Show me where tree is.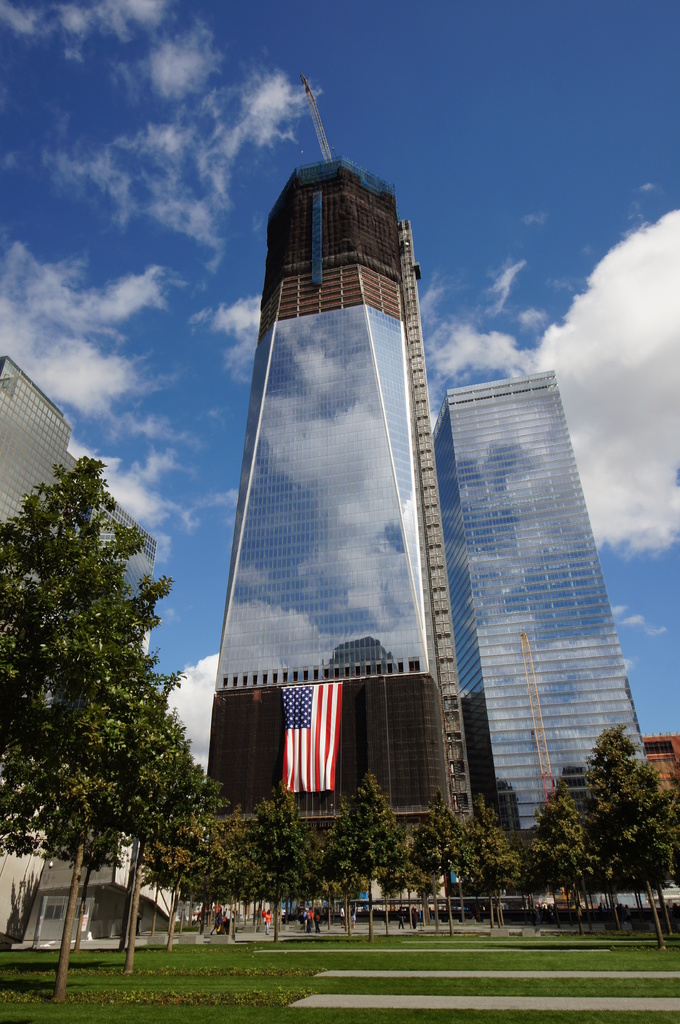
tree is at bbox(578, 730, 679, 947).
